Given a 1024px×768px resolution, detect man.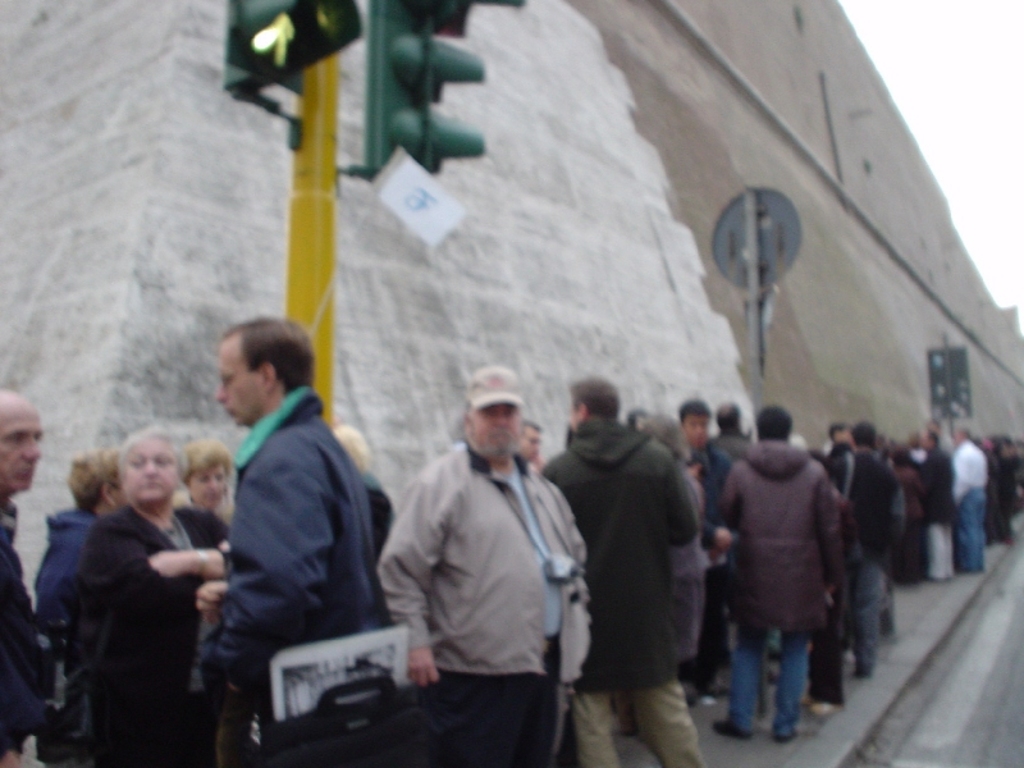
box=[541, 370, 704, 767].
